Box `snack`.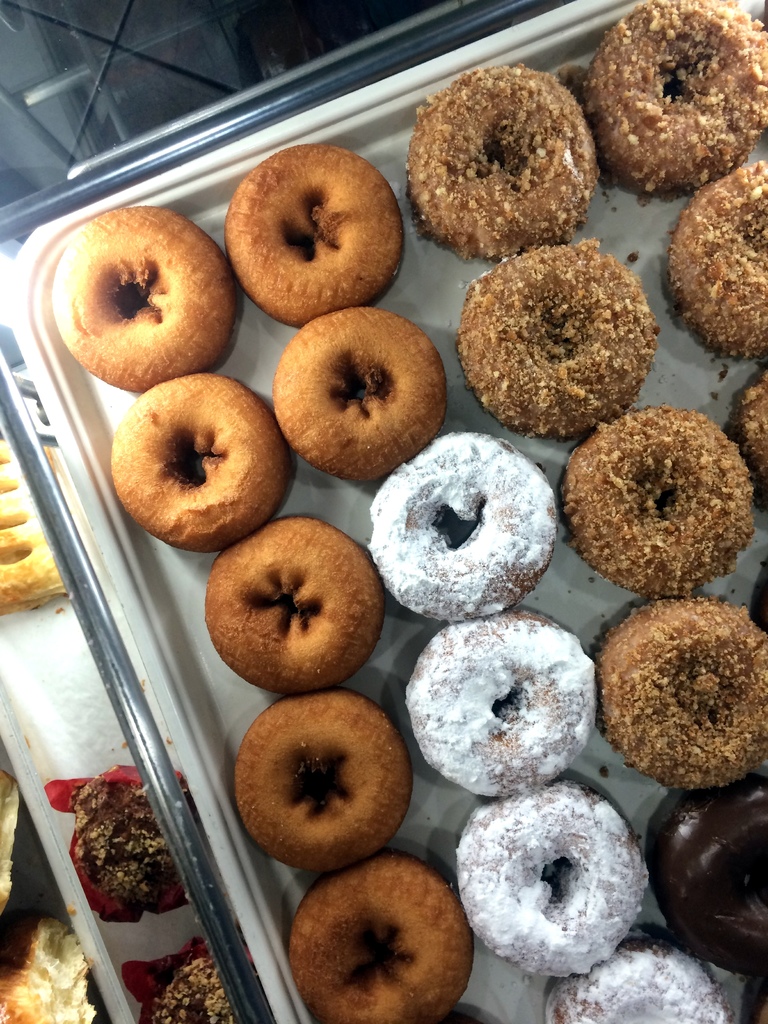
(x1=549, y1=402, x2=761, y2=586).
